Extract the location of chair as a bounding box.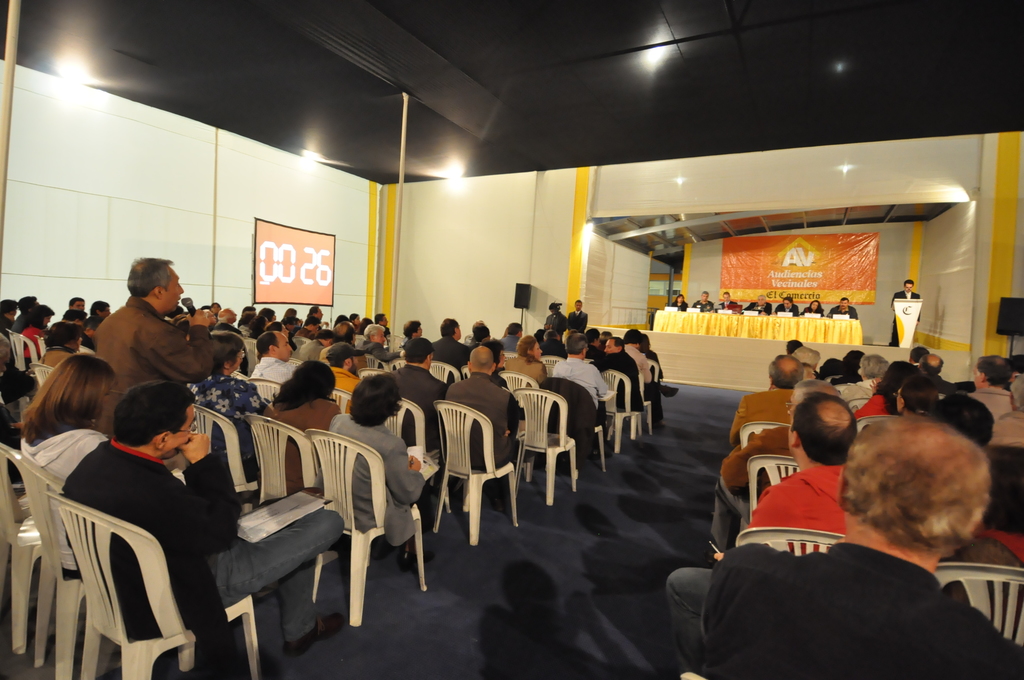
box(188, 400, 261, 492).
